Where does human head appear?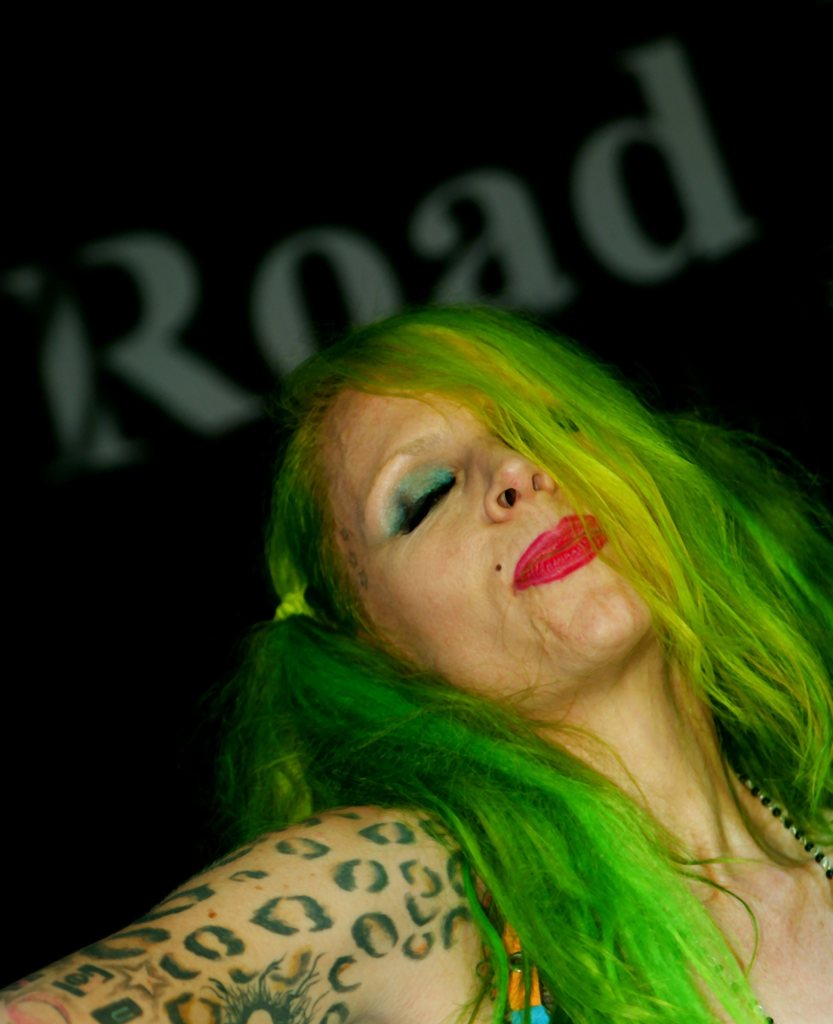
Appears at bbox(252, 316, 640, 705).
